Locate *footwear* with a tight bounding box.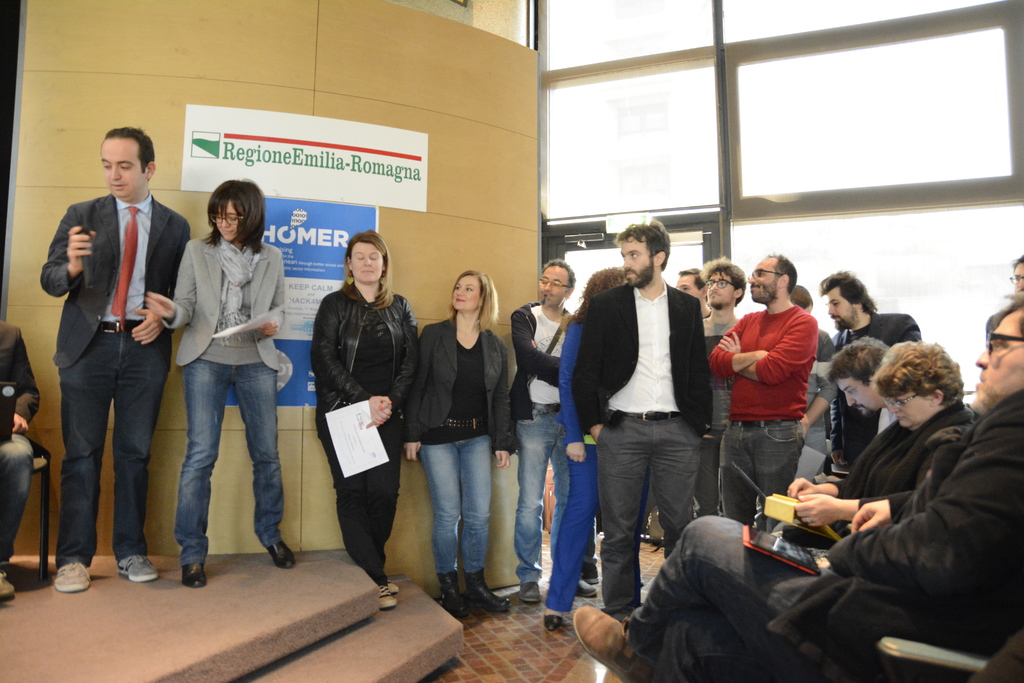
BBox(114, 554, 158, 580).
